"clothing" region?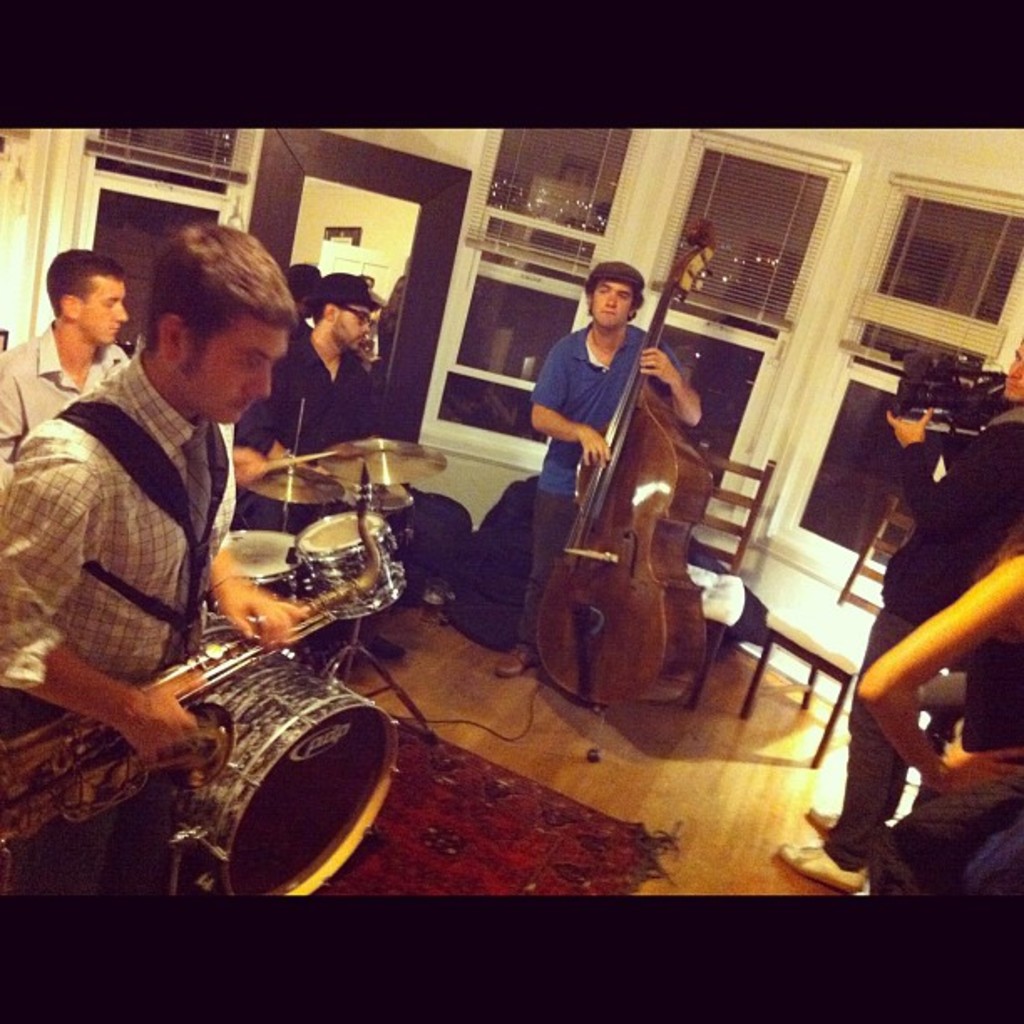
Rect(812, 400, 1022, 853)
